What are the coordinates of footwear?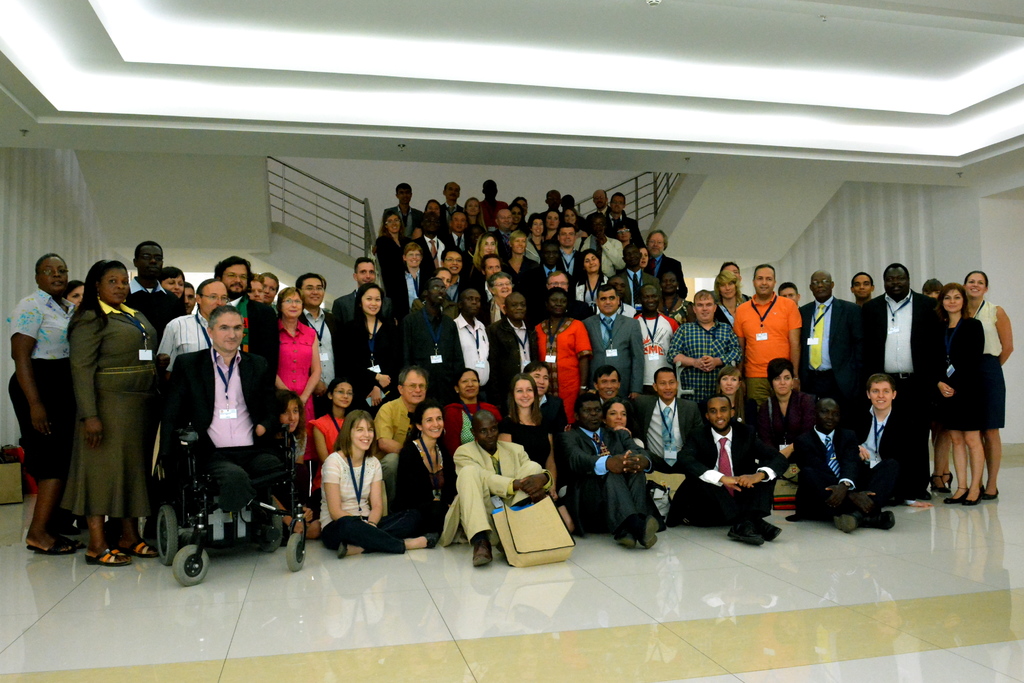
<bbox>61, 531, 90, 553</bbox>.
